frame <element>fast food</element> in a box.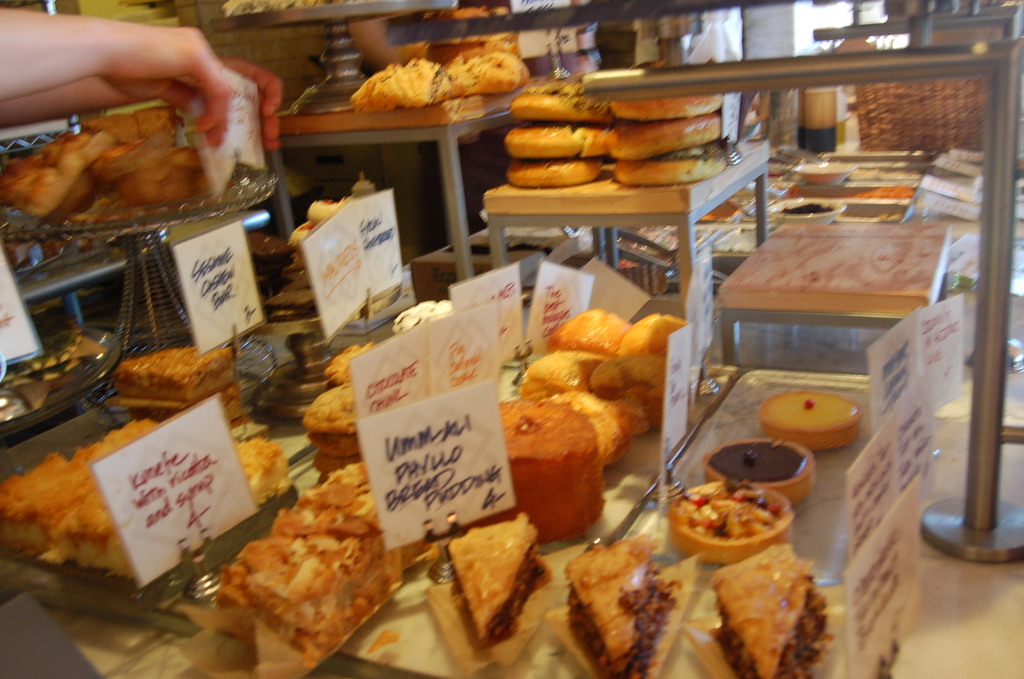
bbox(705, 438, 817, 502).
